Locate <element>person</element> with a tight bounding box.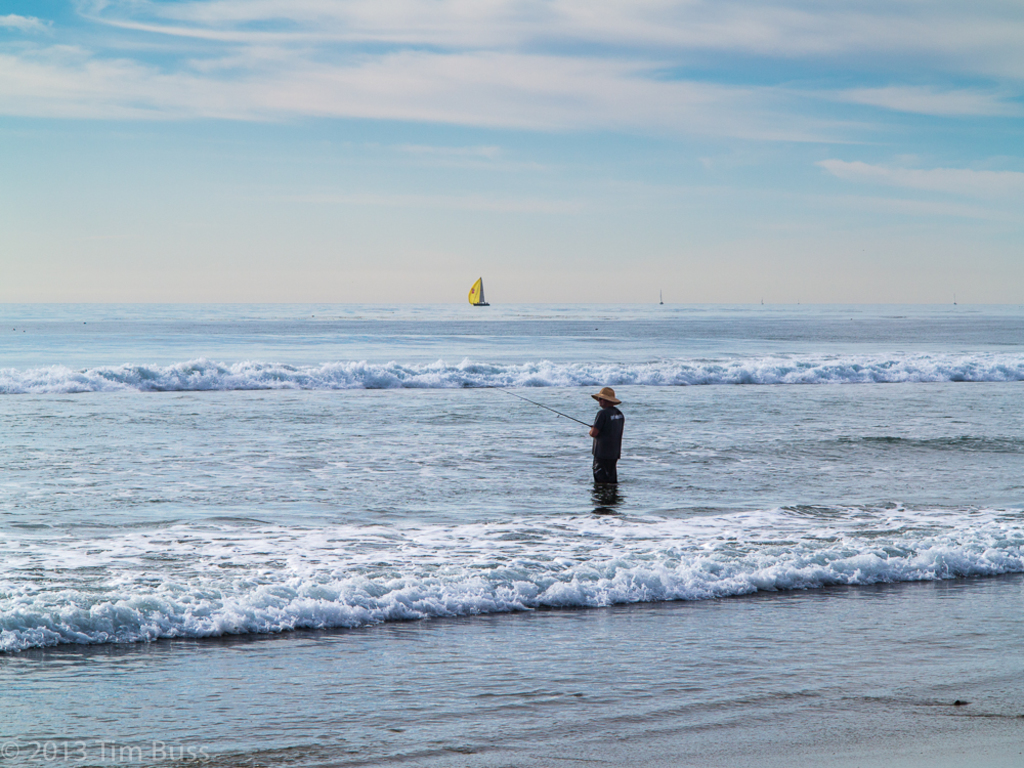
580 383 636 504.
